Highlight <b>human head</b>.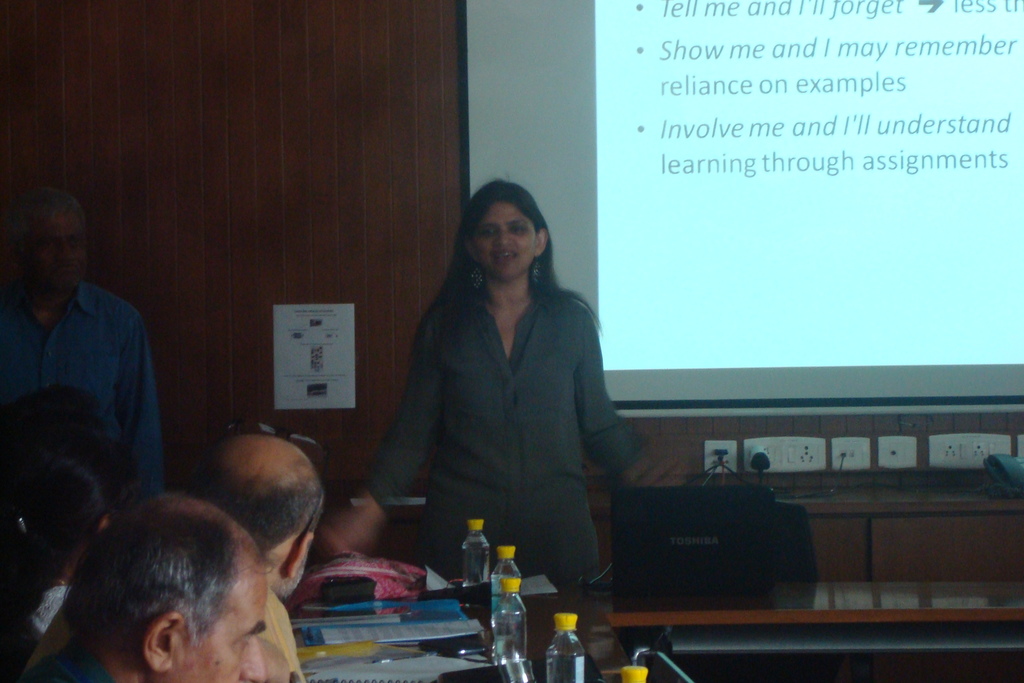
Highlighted region: pyautogui.locateOnScreen(9, 188, 94, 300).
